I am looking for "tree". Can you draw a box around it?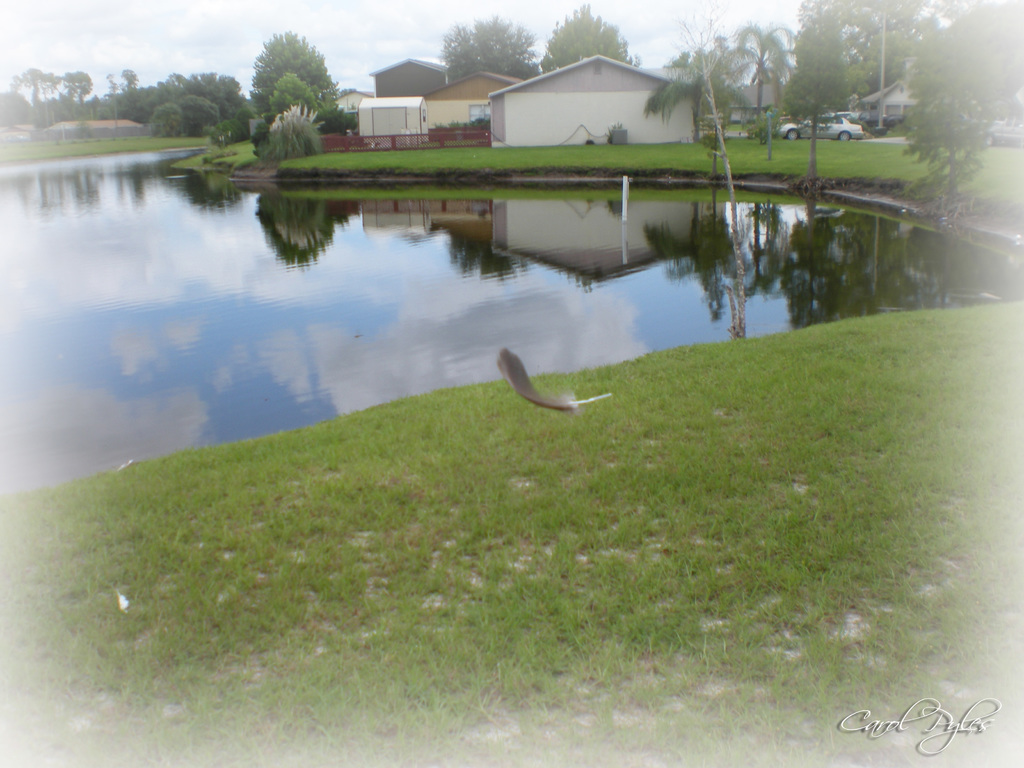
Sure, the bounding box is locate(44, 62, 102, 119).
